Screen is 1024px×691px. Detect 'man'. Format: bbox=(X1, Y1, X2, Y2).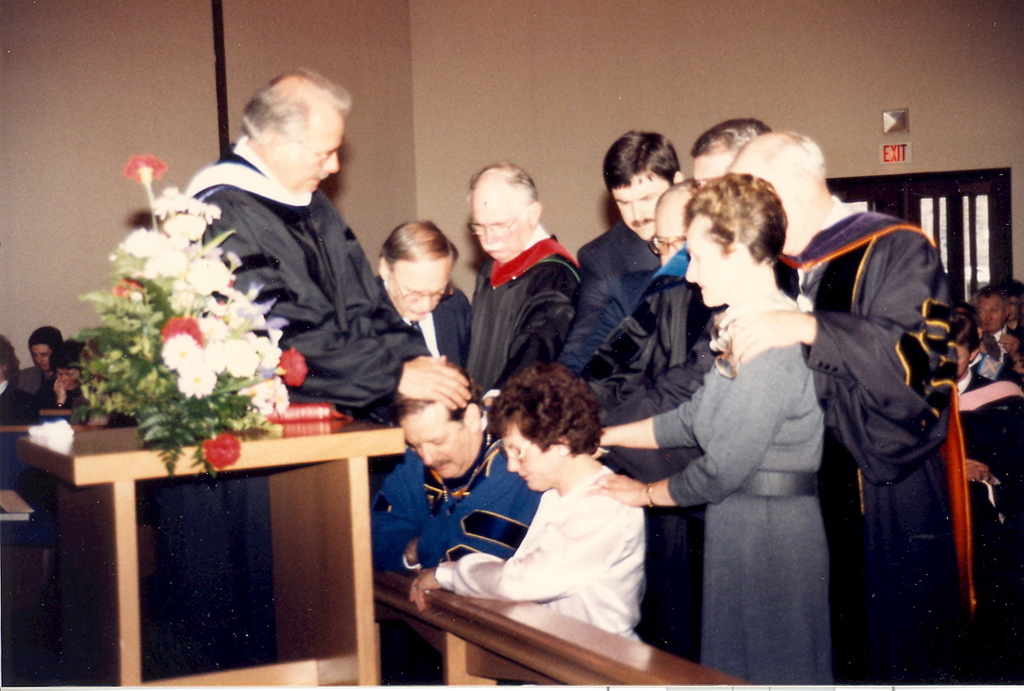
bbox=(713, 120, 962, 689).
